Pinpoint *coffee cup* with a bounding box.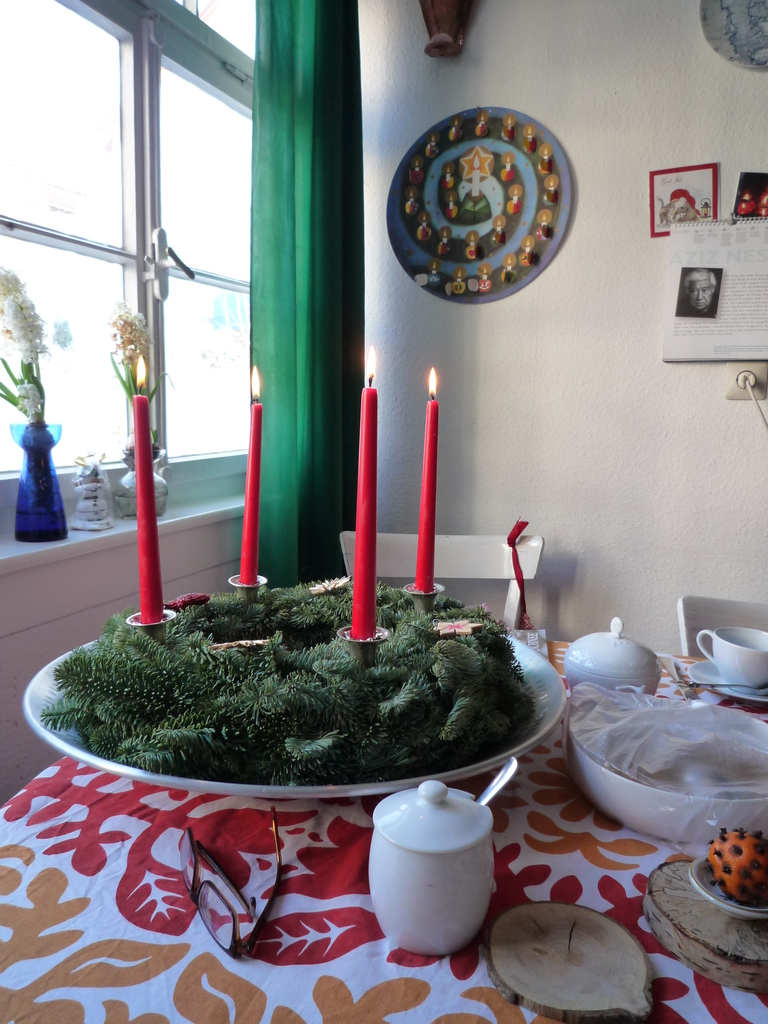
bbox(696, 626, 767, 694).
